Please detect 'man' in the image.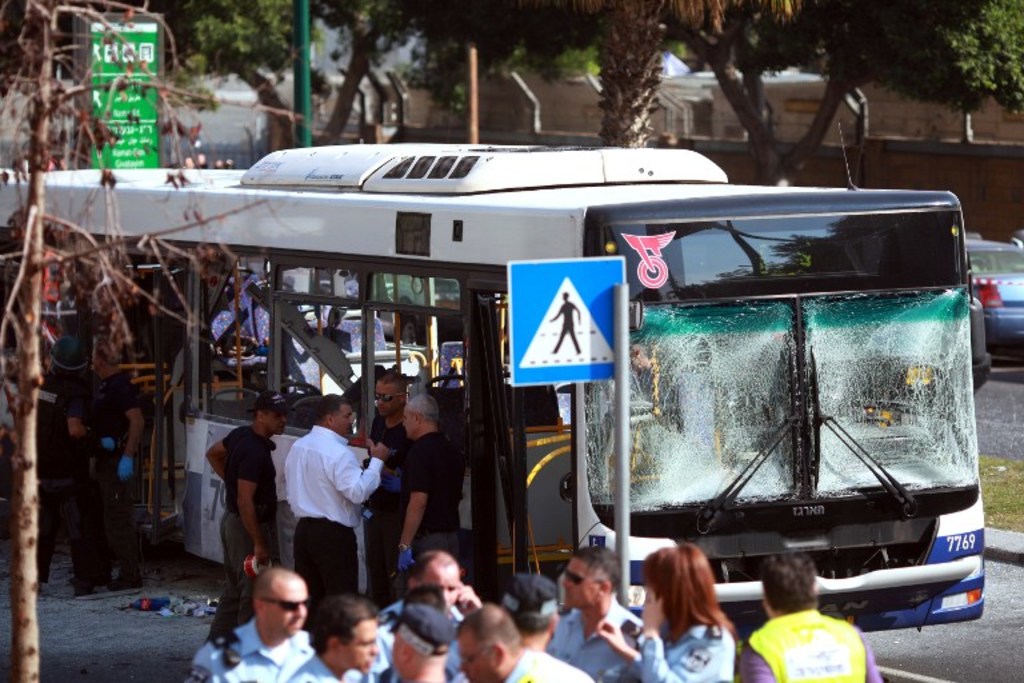
select_region(201, 384, 301, 639).
